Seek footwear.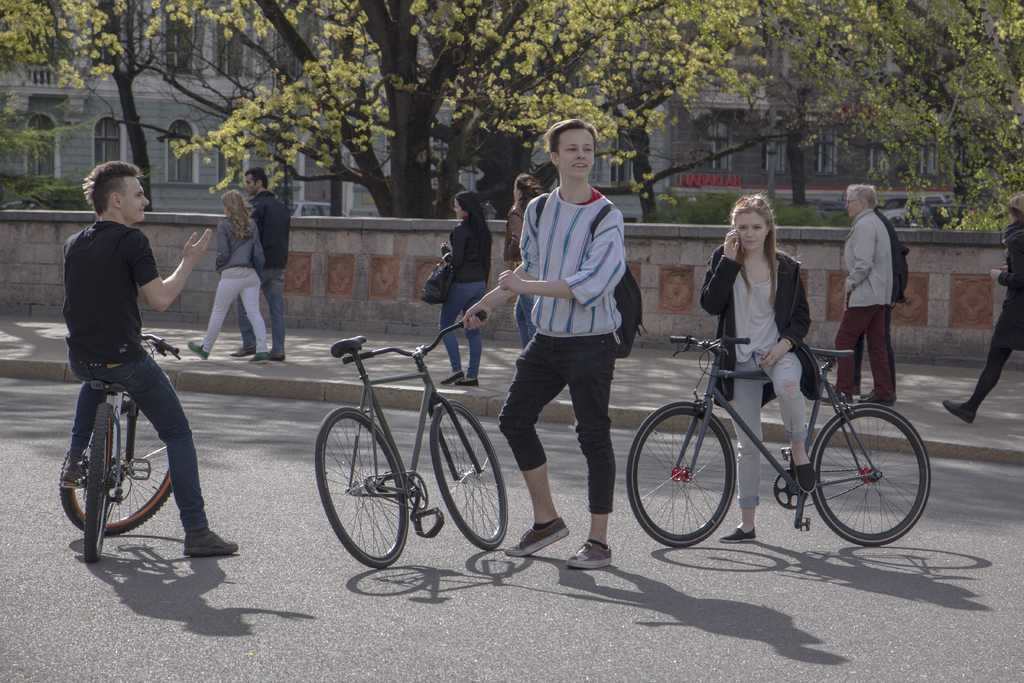
region(502, 518, 572, 557).
